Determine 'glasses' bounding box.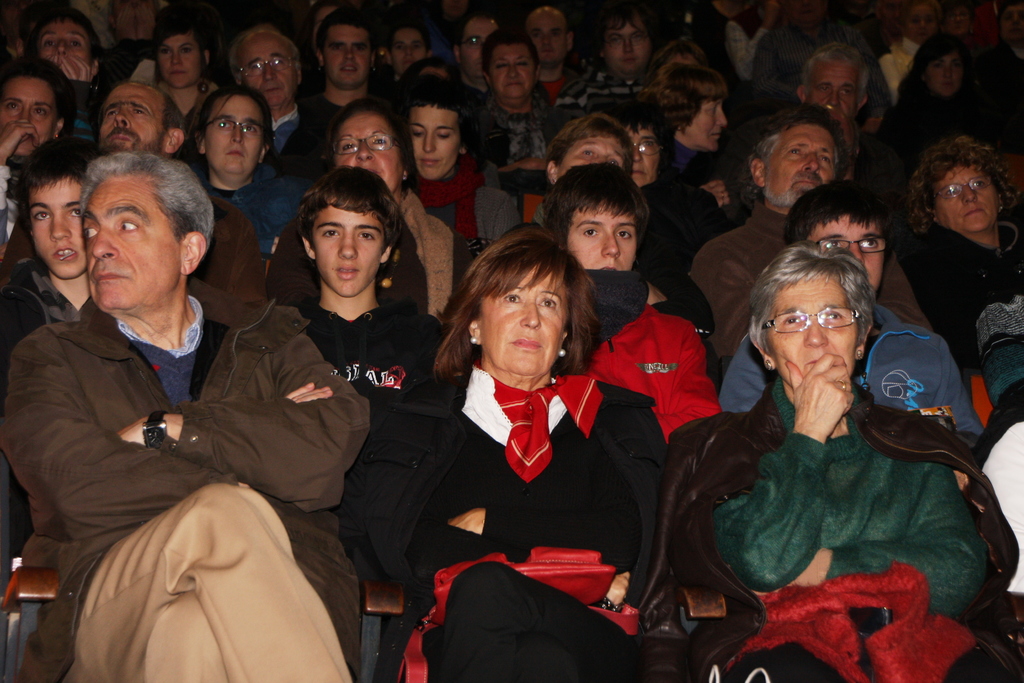
Determined: <bbox>460, 36, 481, 48</bbox>.
